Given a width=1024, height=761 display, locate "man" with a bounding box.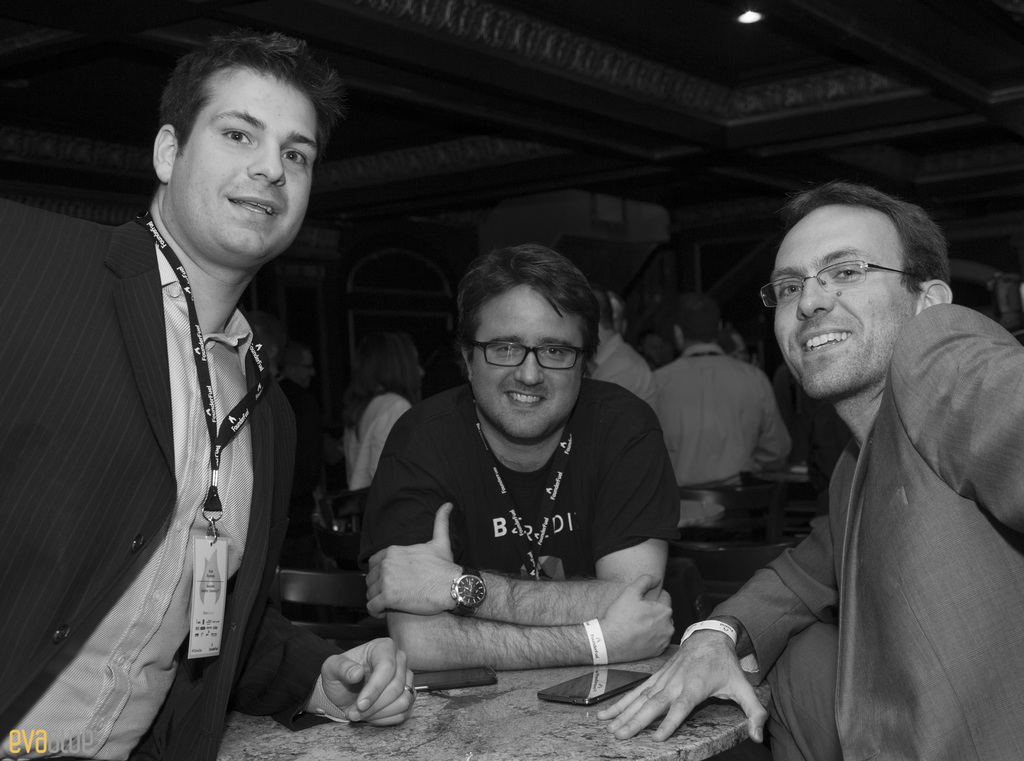
Located: bbox=(0, 31, 414, 760).
